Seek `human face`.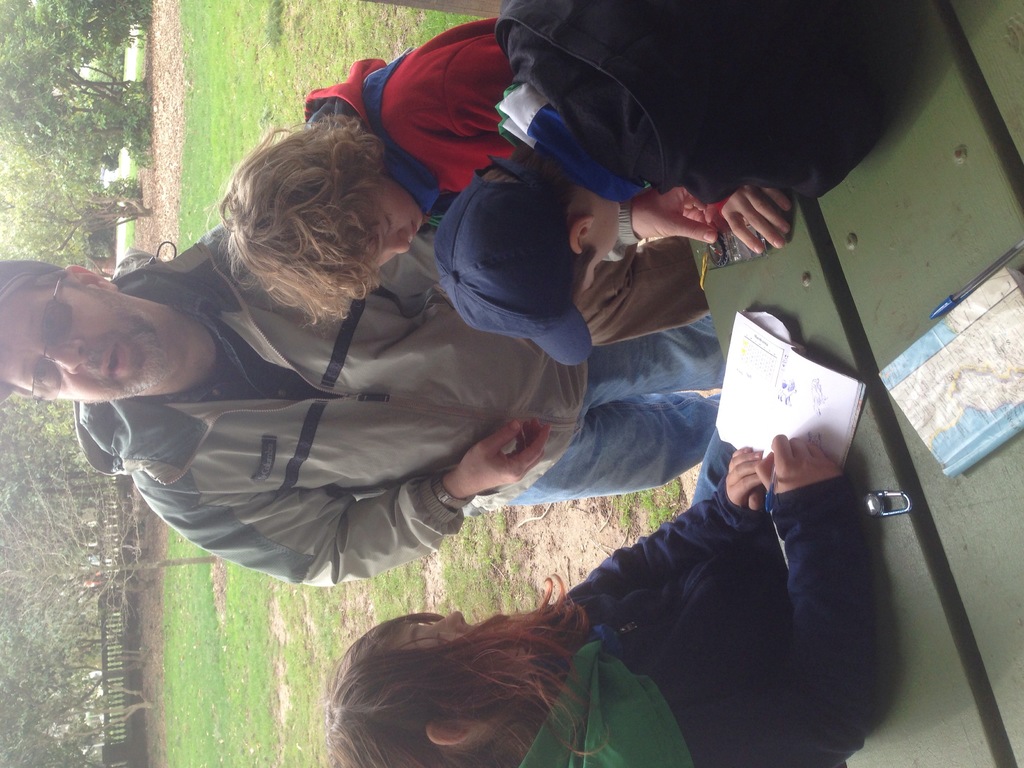
(400, 607, 476, 648).
